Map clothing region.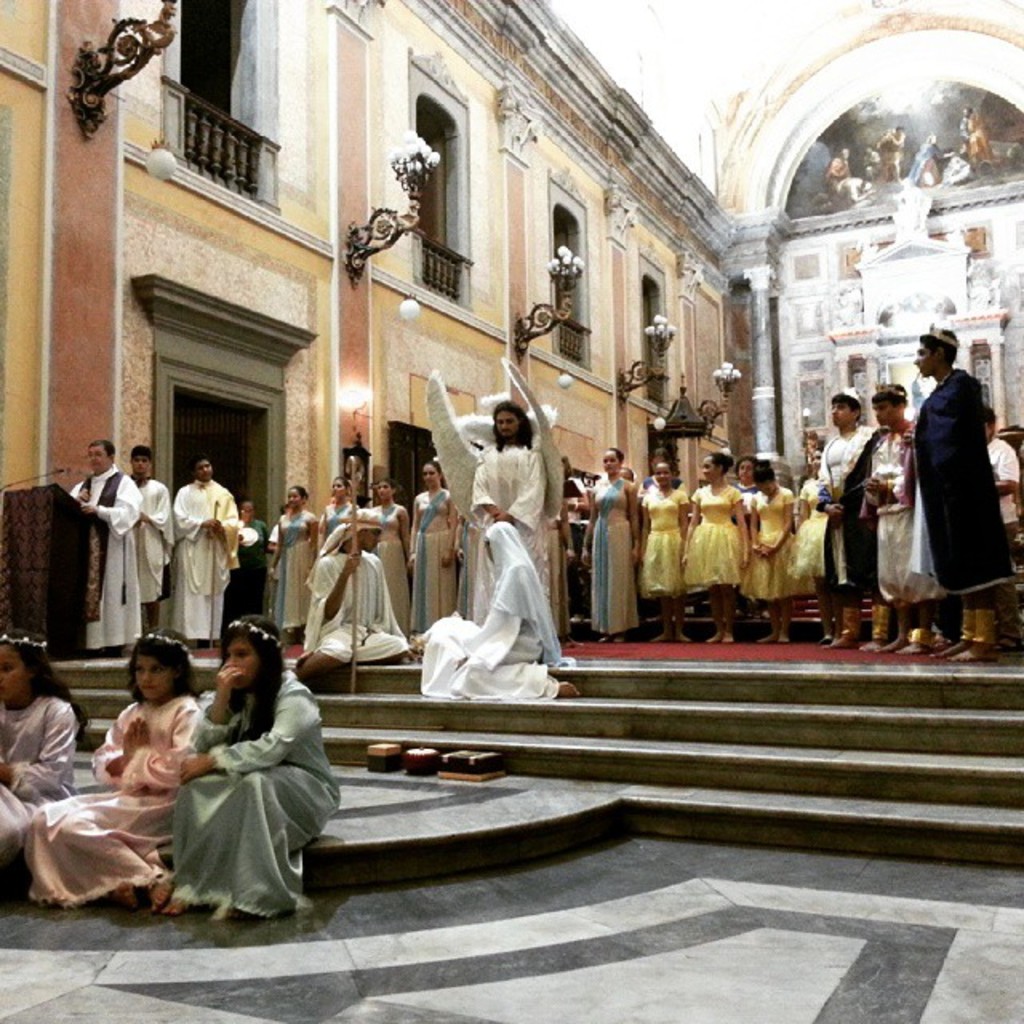
Mapped to Rect(910, 357, 1016, 614).
